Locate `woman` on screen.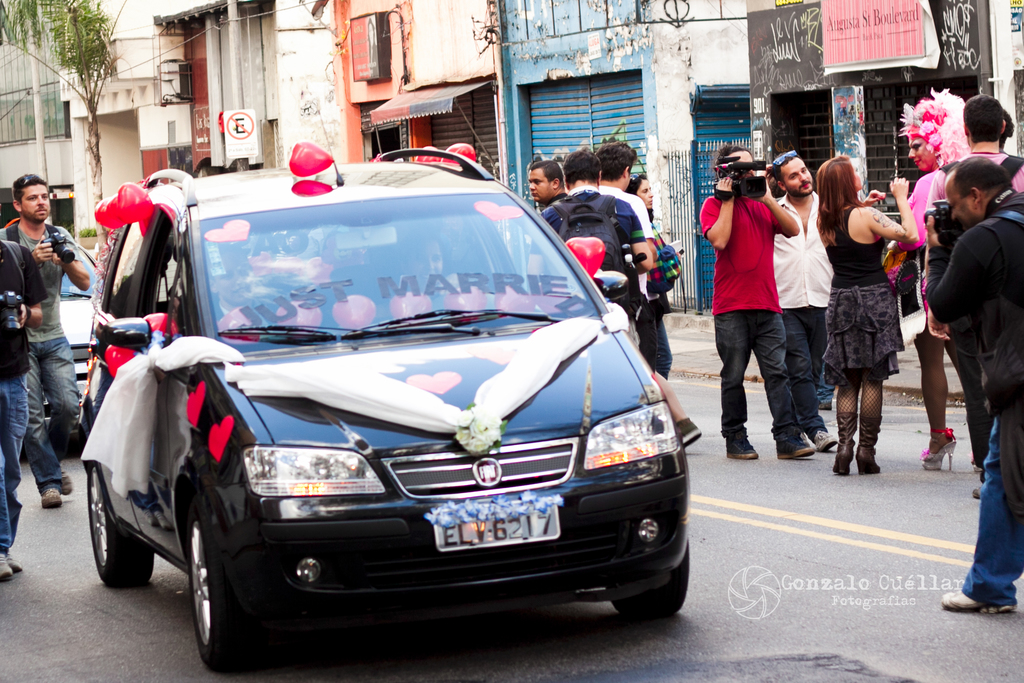
On screen at left=624, top=173, right=674, bottom=382.
